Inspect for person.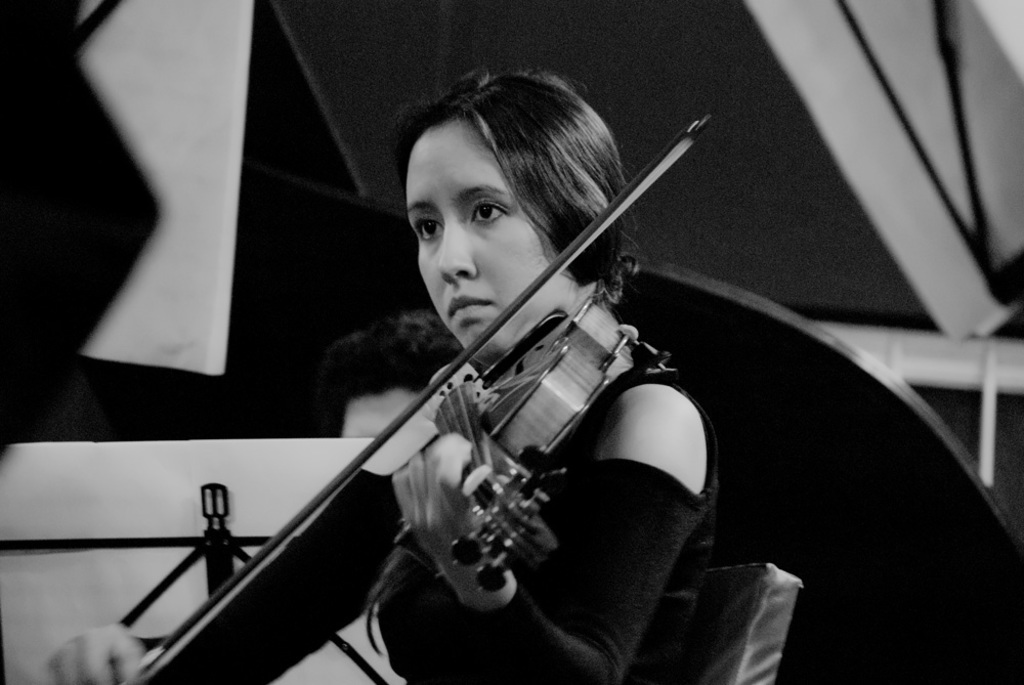
Inspection: x1=36 y1=63 x2=725 y2=684.
